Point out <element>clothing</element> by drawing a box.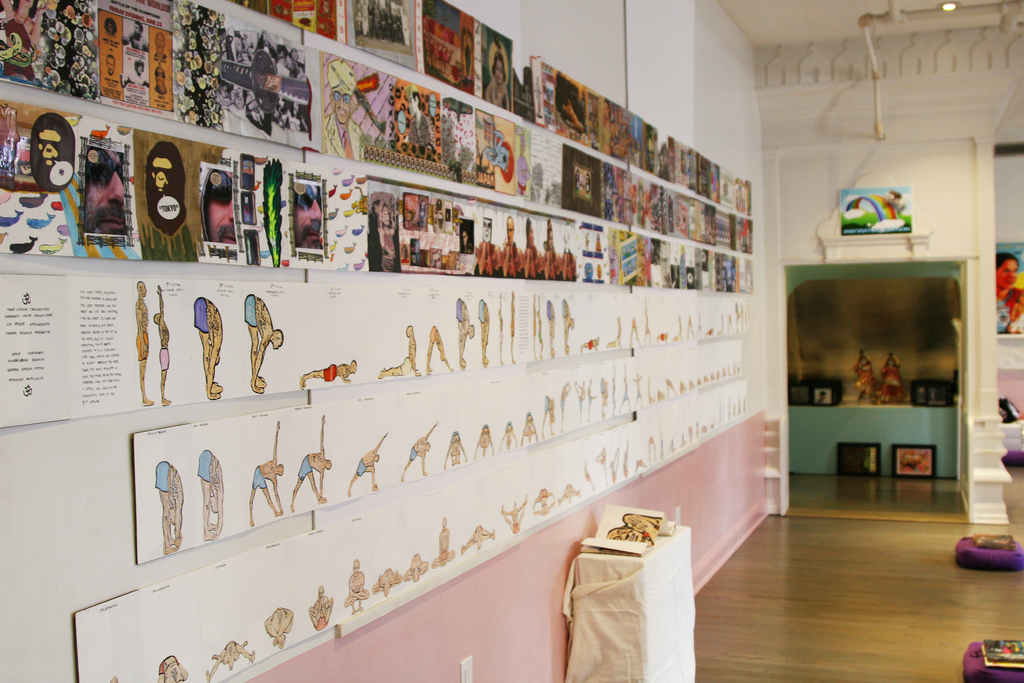
box=[244, 297, 264, 331].
